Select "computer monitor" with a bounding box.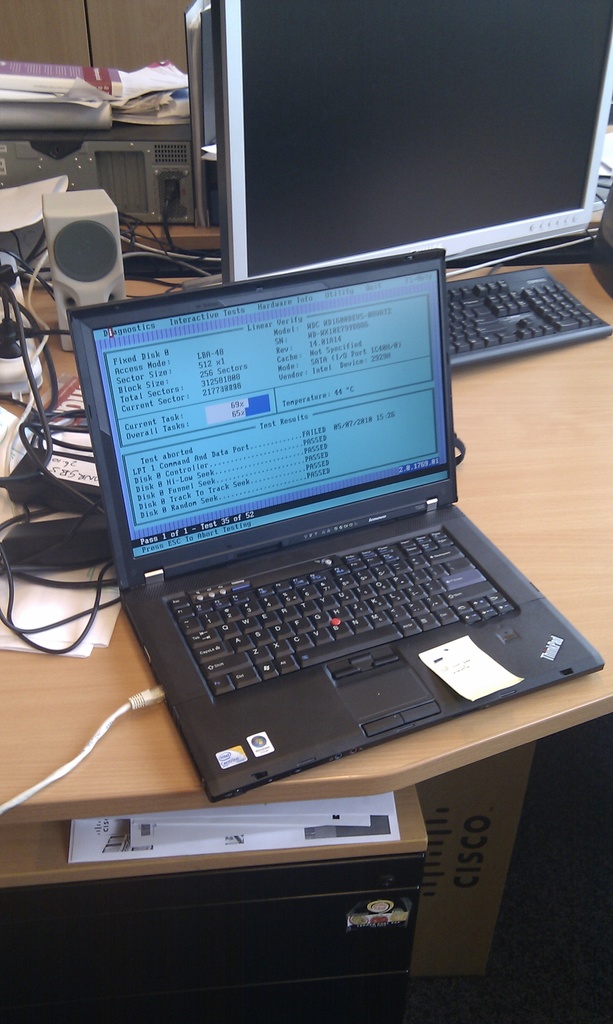
Rect(208, 0, 612, 285).
